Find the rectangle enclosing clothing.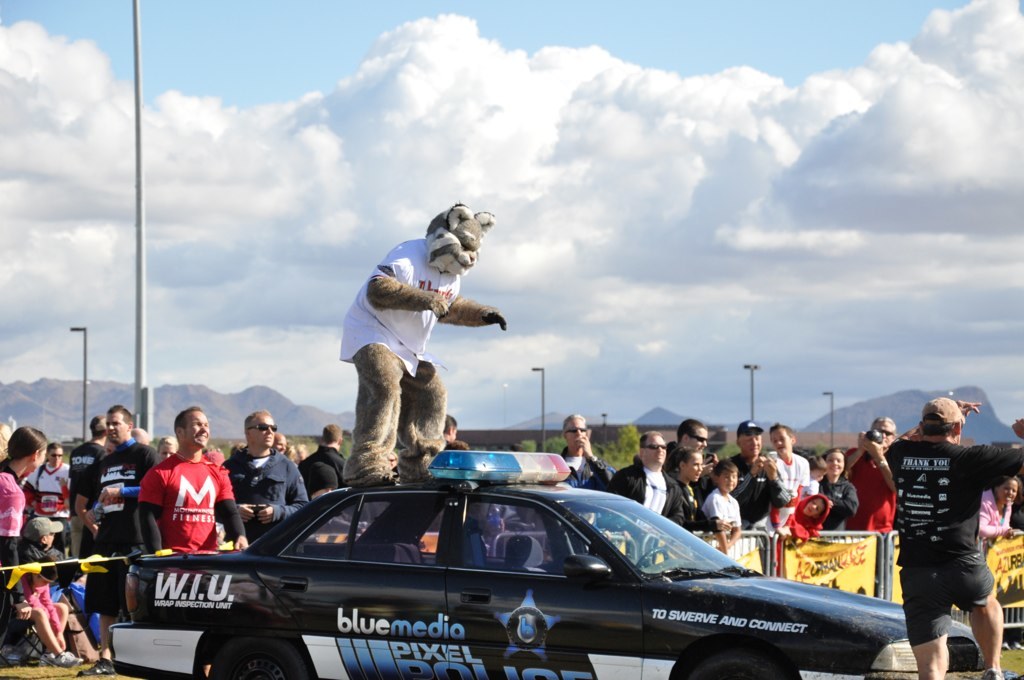
{"left": 145, "top": 457, "right": 226, "bottom": 570}.
